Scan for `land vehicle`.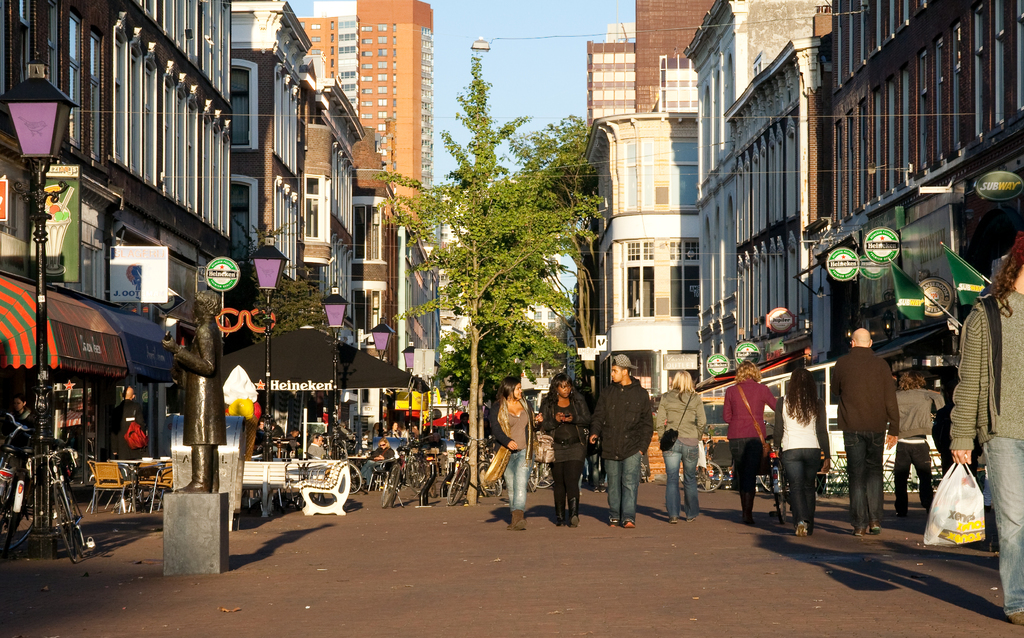
Scan result: <bbox>678, 434, 723, 490</bbox>.
